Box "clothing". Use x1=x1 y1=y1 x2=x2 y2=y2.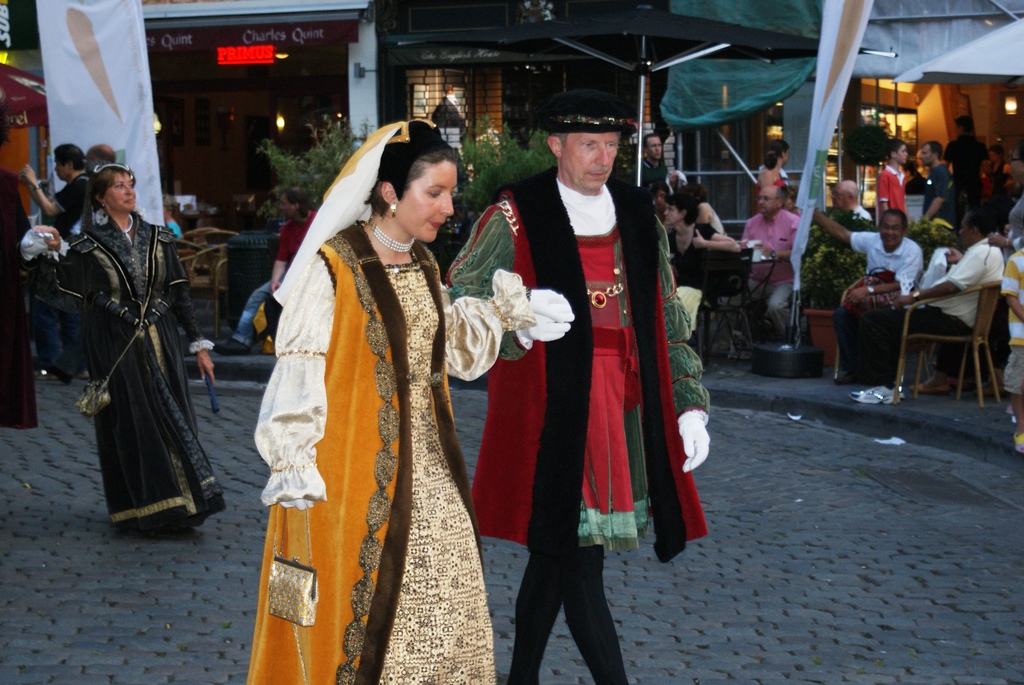
x1=230 y1=206 x2=318 y2=348.
